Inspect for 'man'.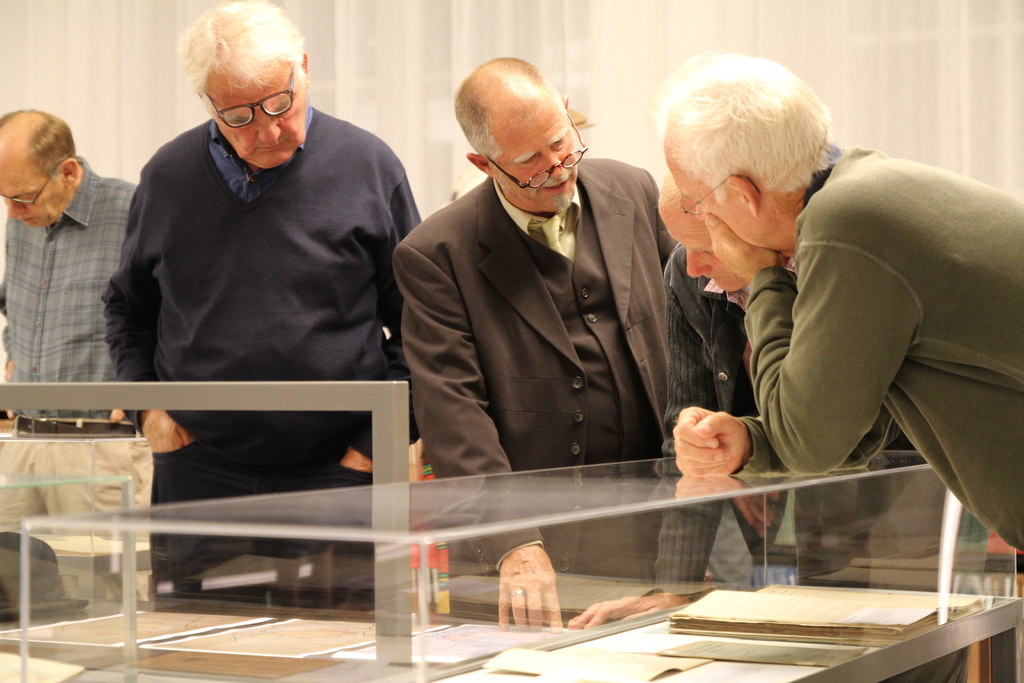
Inspection: 655,53,1023,567.
